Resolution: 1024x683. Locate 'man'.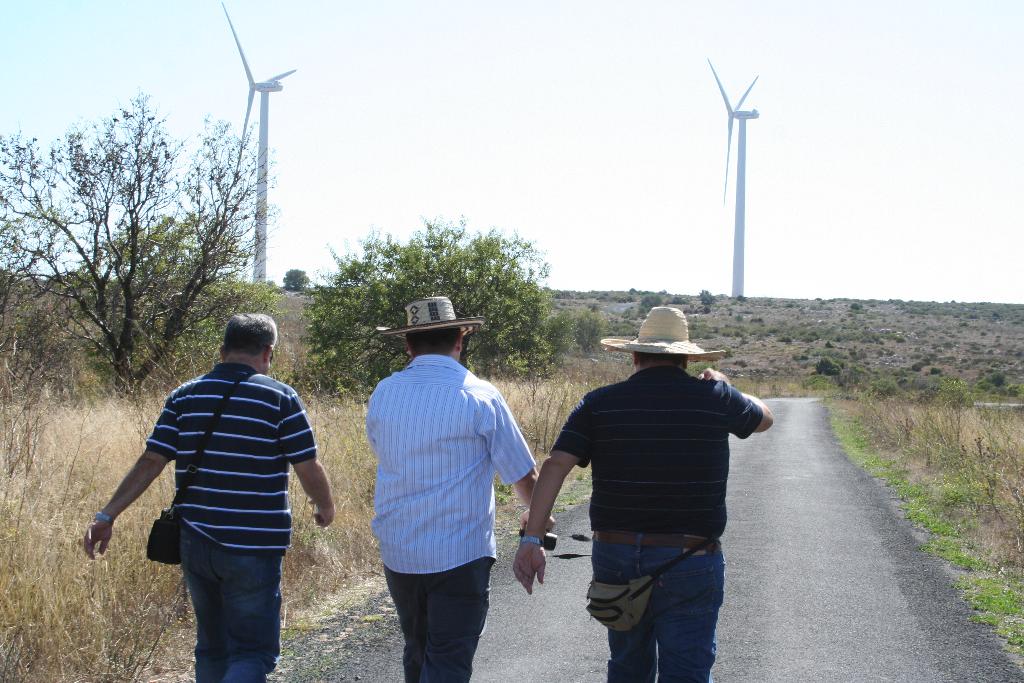
Rect(367, 293, 557, 682).
